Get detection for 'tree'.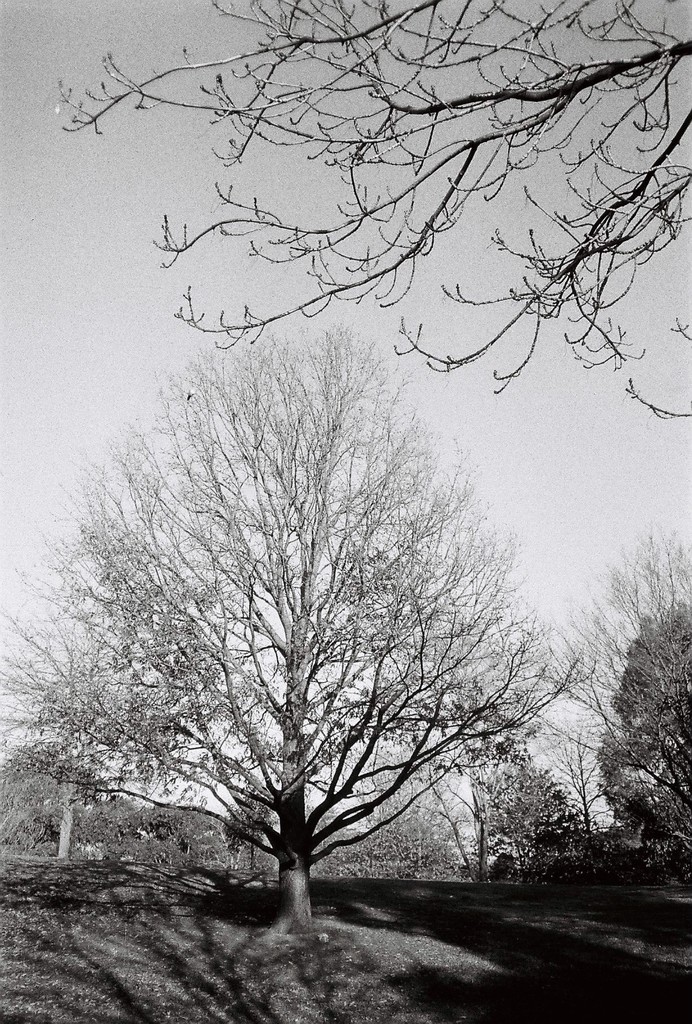
Detection: {"x1": 24, "y1": 0, "x2": 691, "y2": 430}.
